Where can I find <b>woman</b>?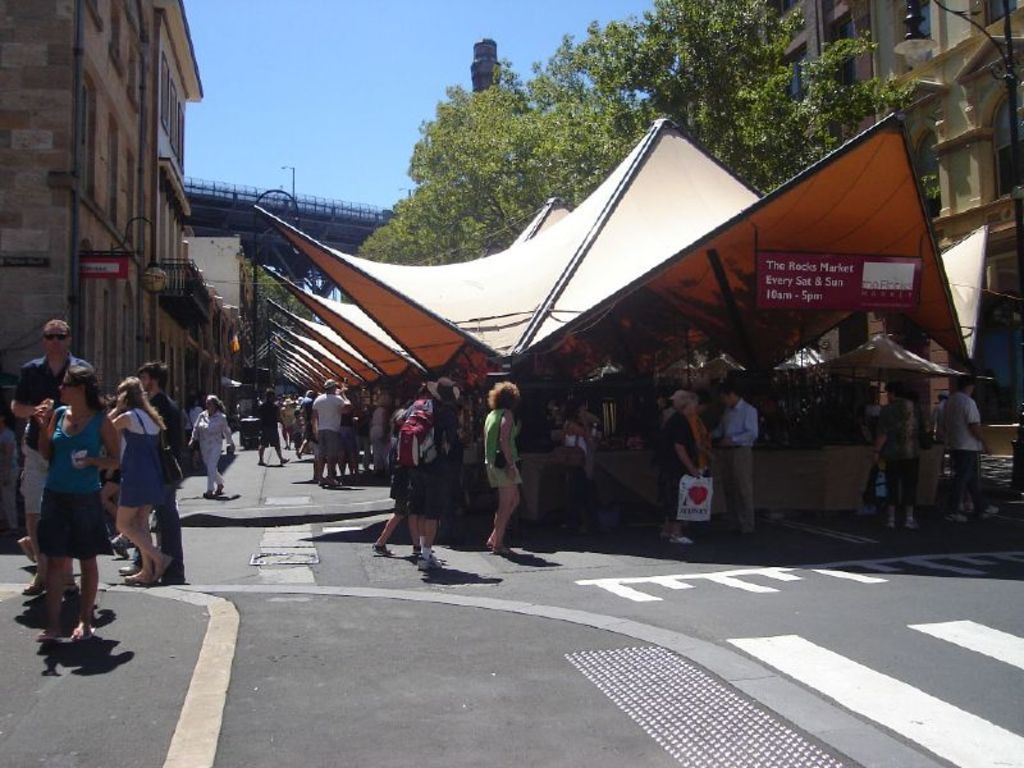
You can find it at {"left": 191, "top": 393, "right": 234, "bottom": 497}.
